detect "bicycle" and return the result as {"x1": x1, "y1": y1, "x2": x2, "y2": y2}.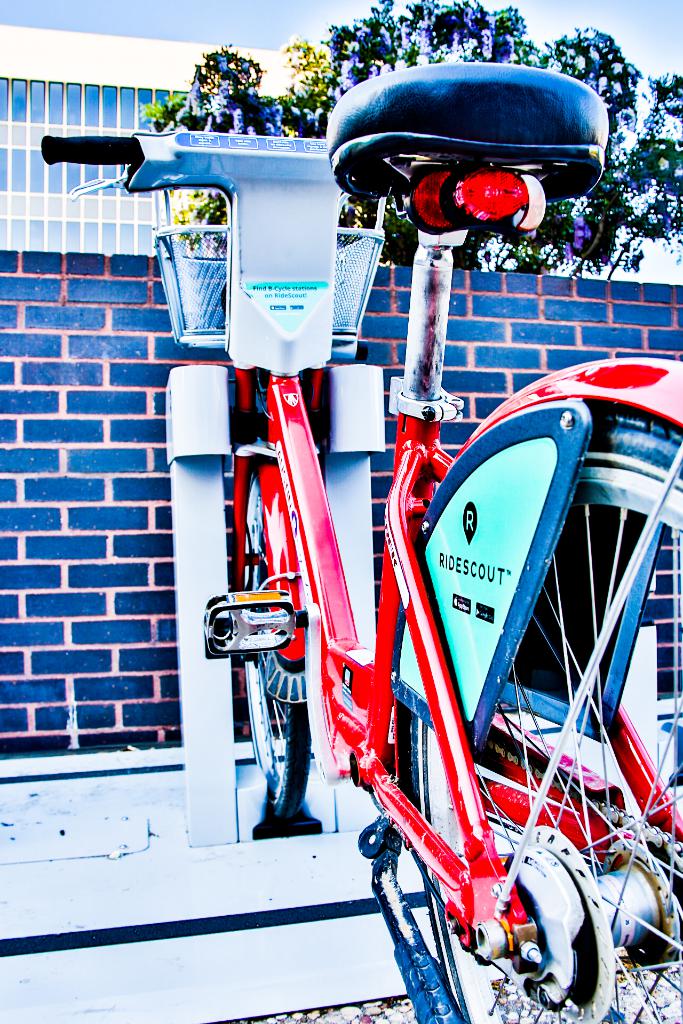
{"x1": 35, "y1": 55, "x2": 682, "y2": 1023}.
